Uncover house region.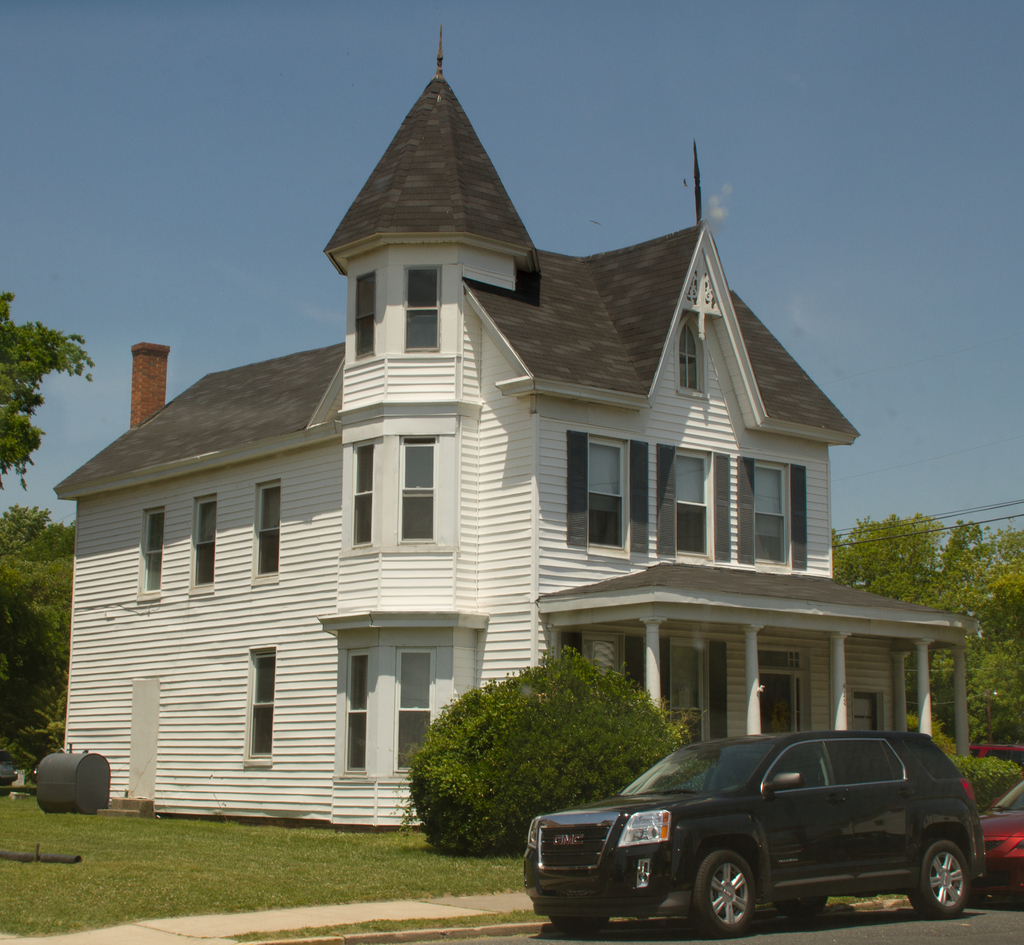
Uncovered: x1=88, y1=78, x2=872, y2=854.
